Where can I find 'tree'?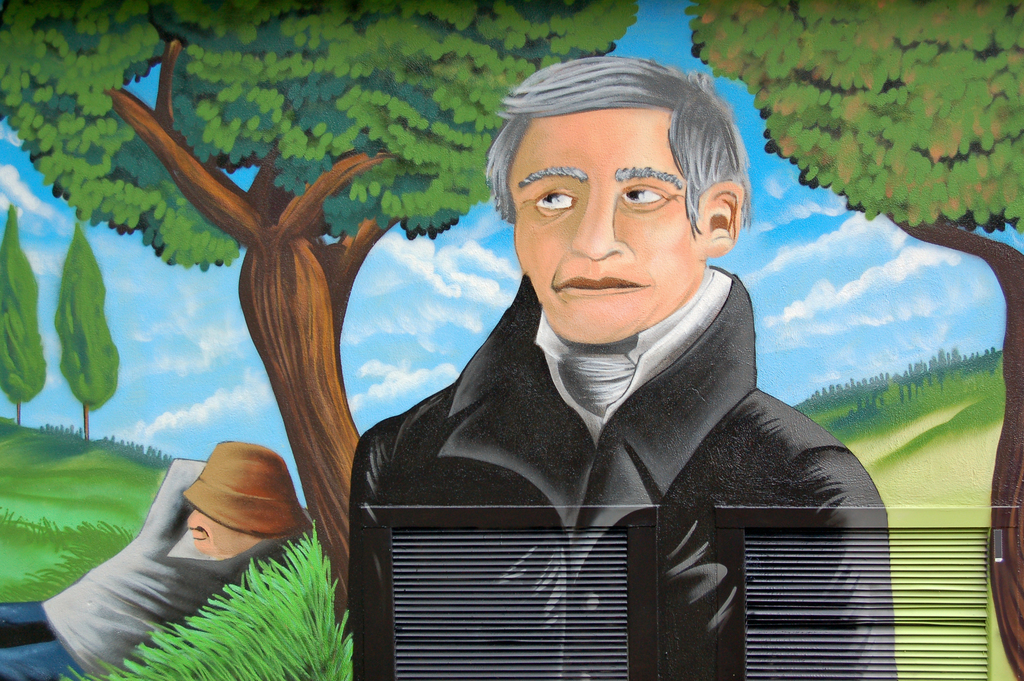
You can find it at x1=65, y1=0, x2=616, y2=651.
